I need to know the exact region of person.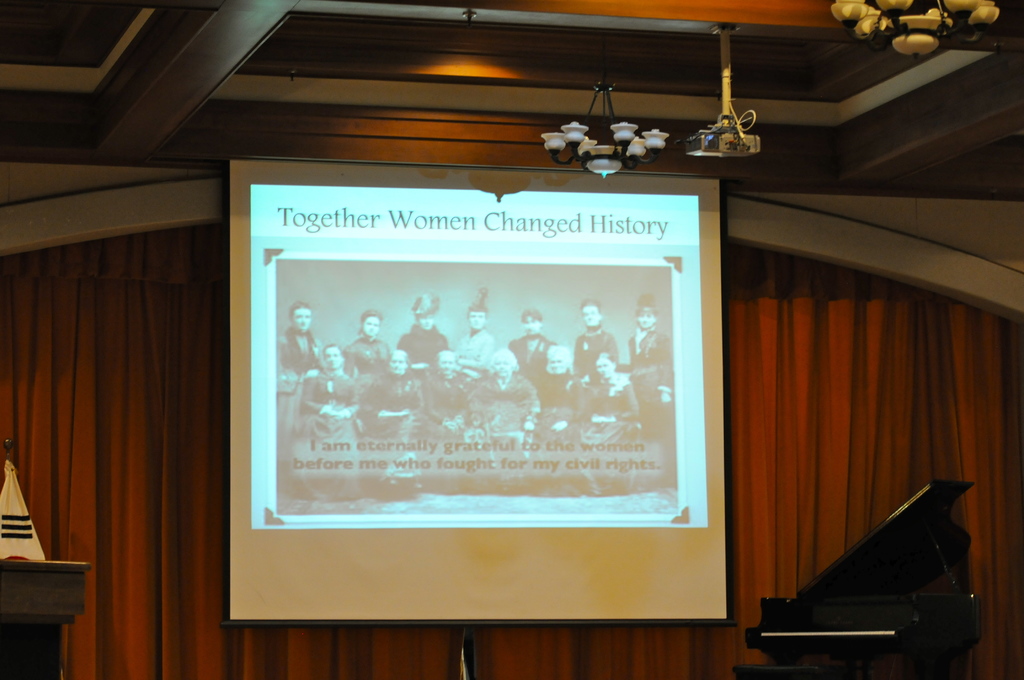
Region: 350,307,389,381.
